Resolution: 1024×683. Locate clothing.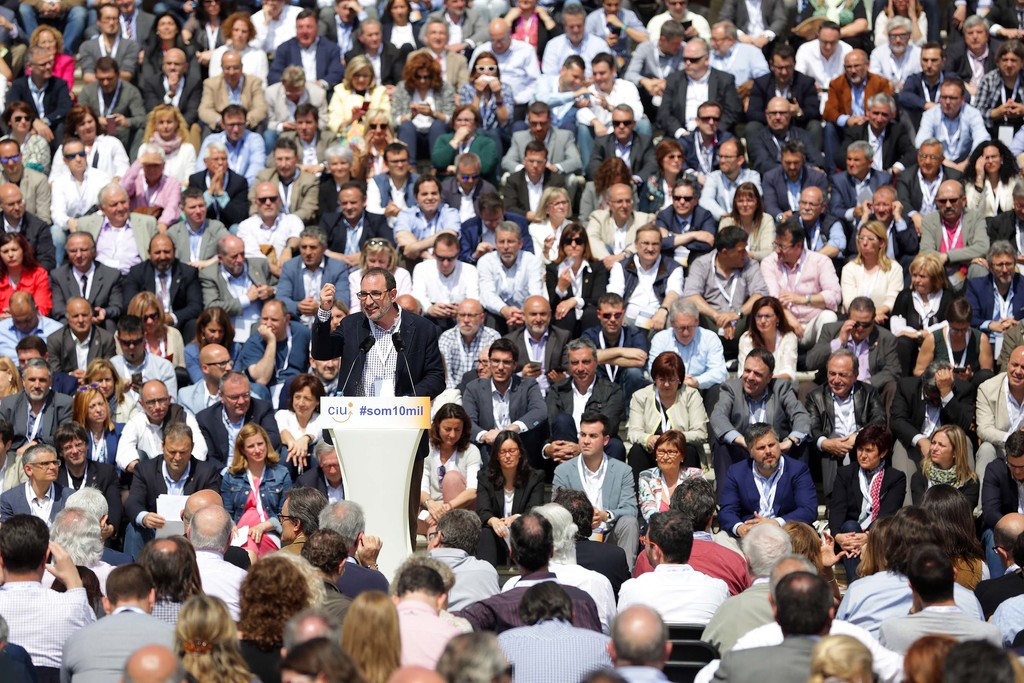
702, 641, 897, 682.
